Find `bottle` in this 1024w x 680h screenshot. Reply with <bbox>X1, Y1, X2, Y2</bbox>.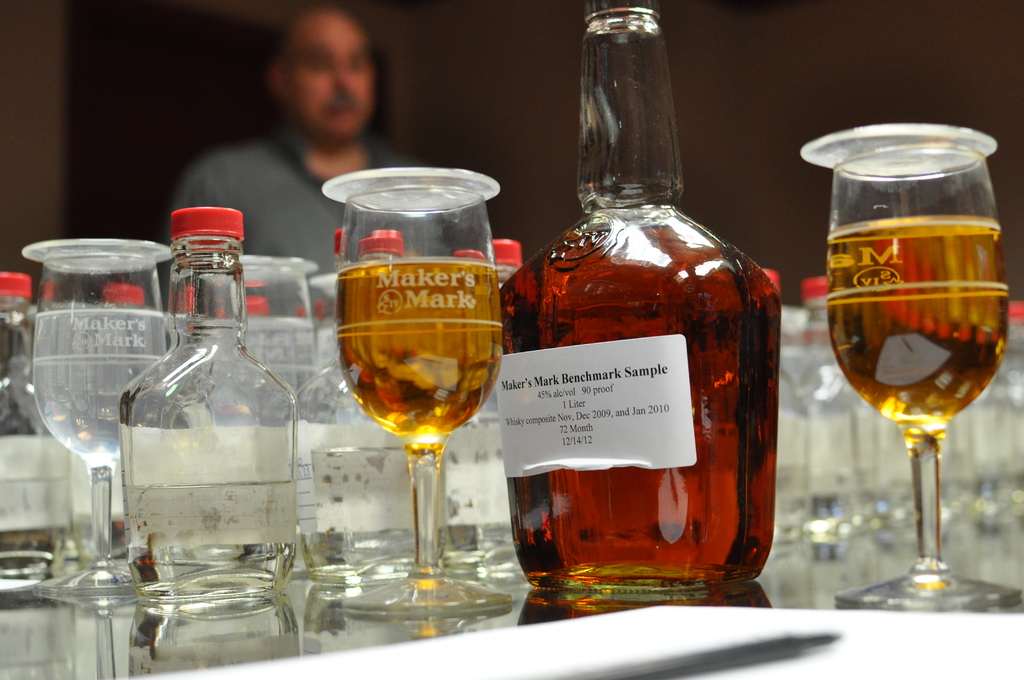
<bbox>122, 196, 305, 617</bbox>.
